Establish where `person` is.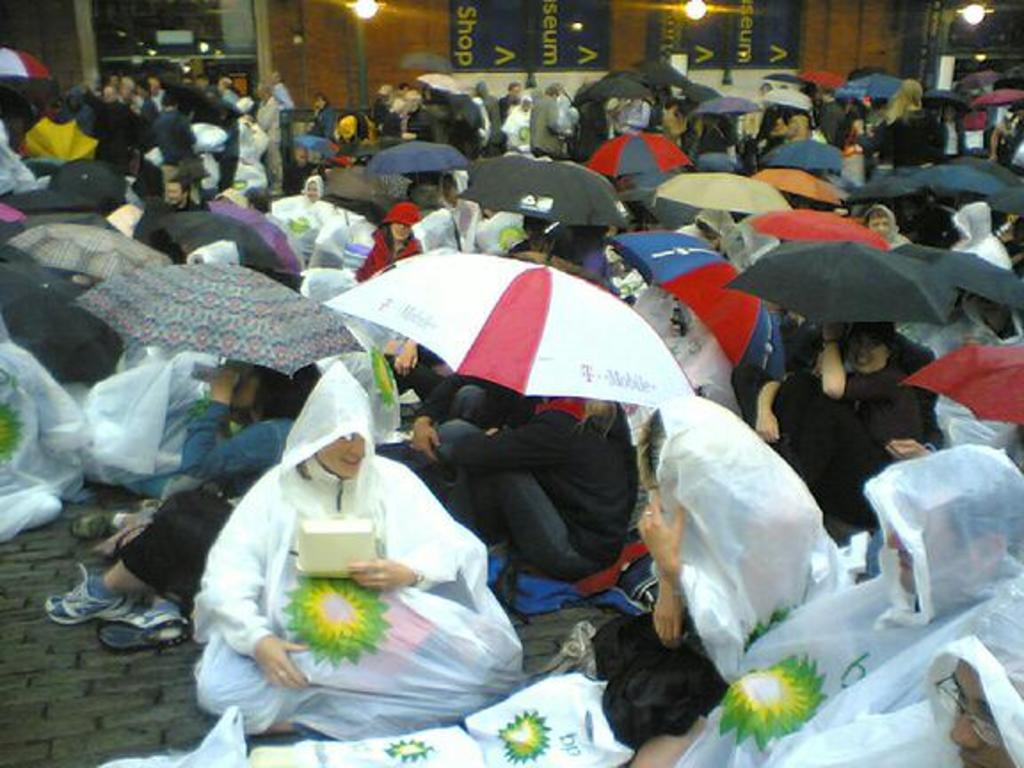
Established at 11/23/71/73.
